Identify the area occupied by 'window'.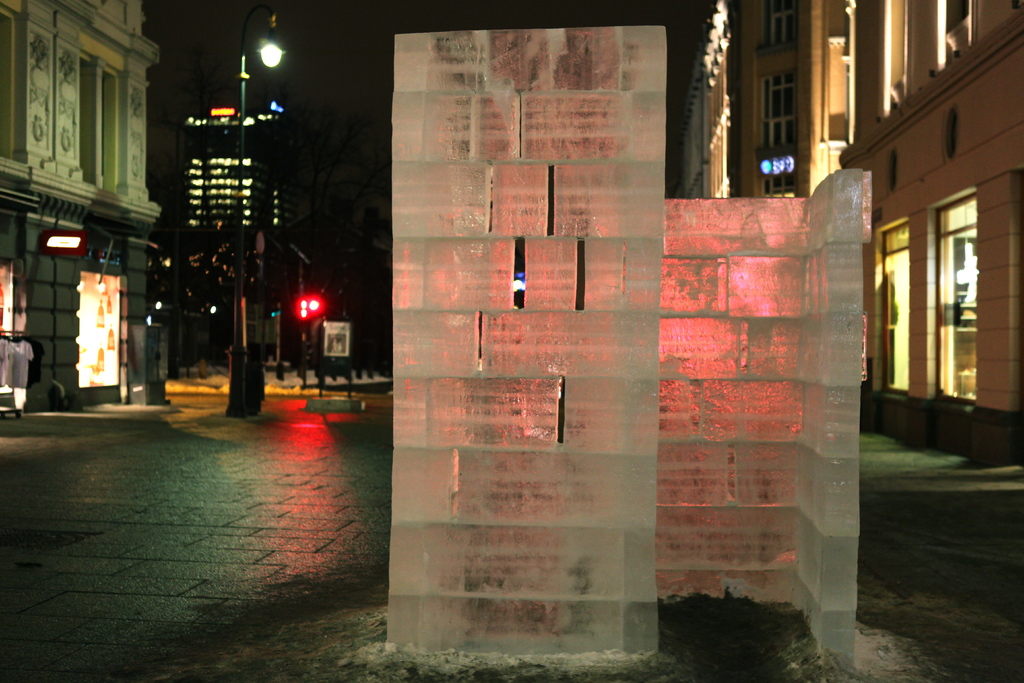
Area: (left=872, top=226, right=922, bottom=391).
